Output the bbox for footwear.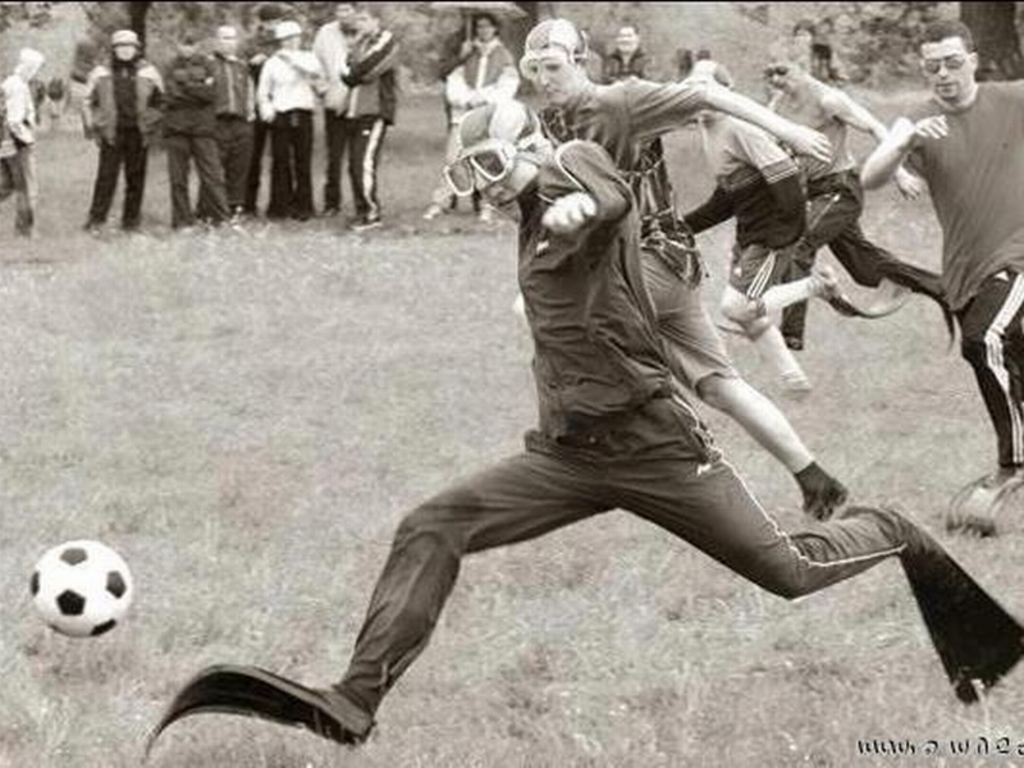
Rect(355, 206, 376, 237).
